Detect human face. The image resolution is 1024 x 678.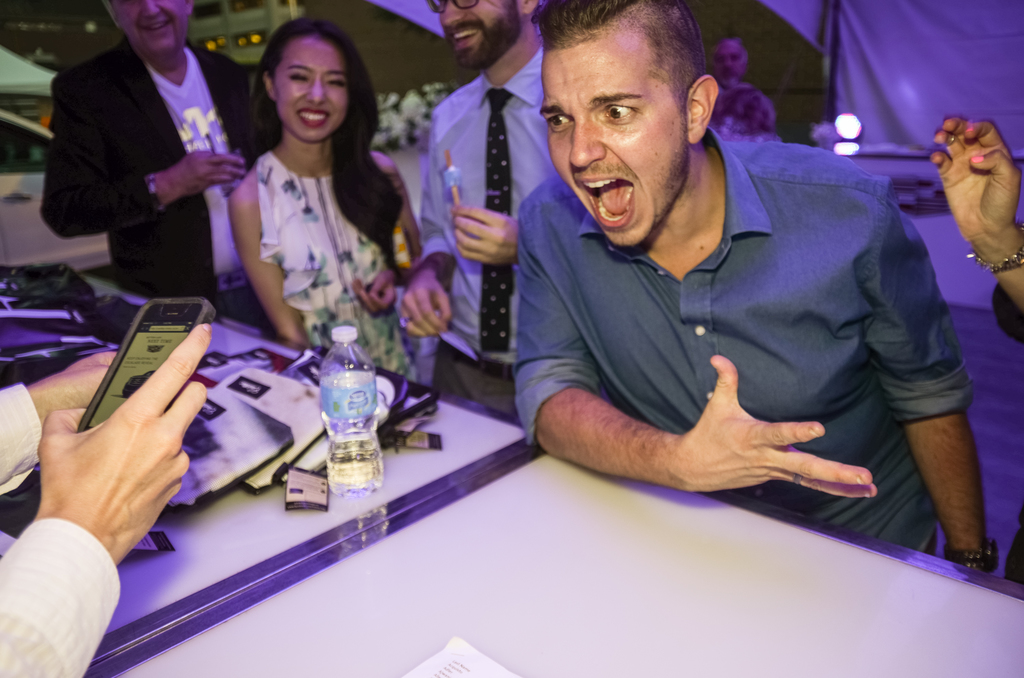
(109,0,191,54).
